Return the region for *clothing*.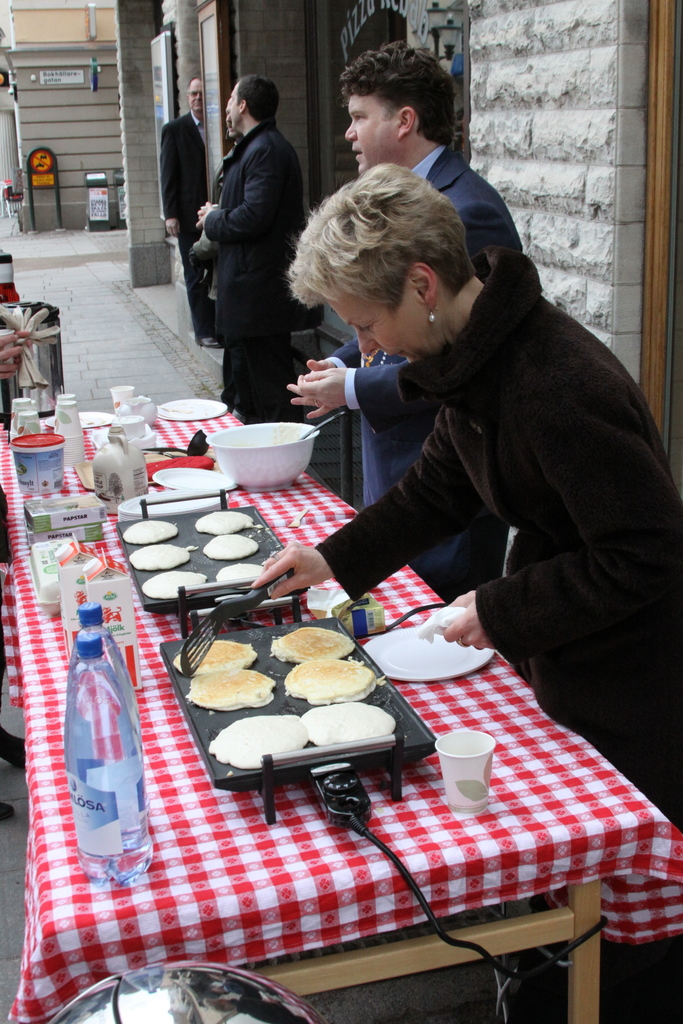
308 237 682 830.
